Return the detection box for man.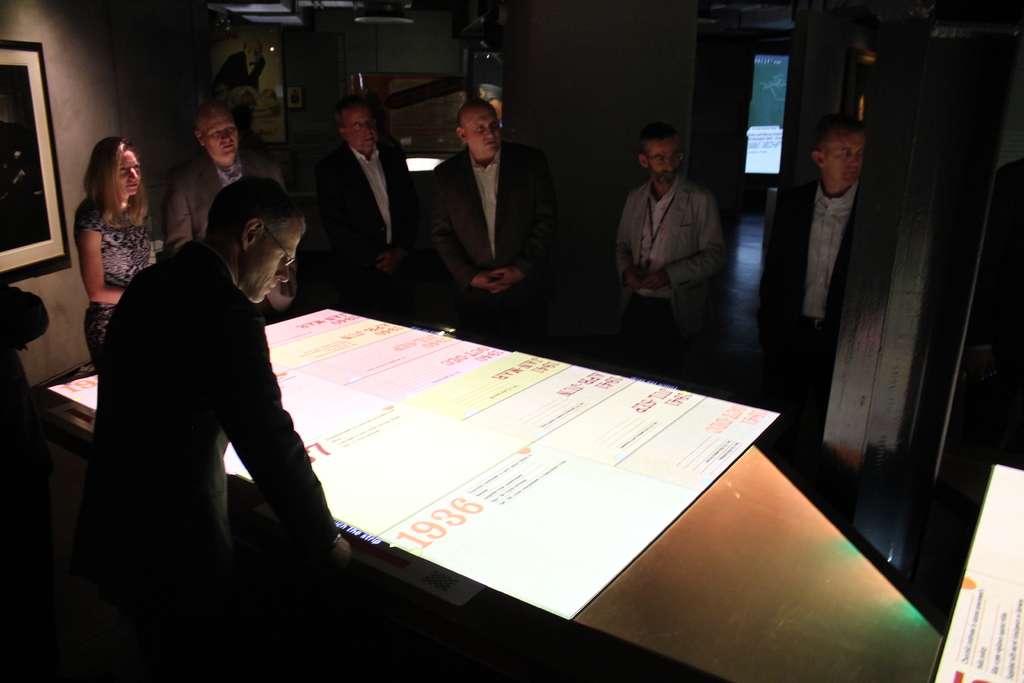
left=213, top=34, right=267, bottom=139.
